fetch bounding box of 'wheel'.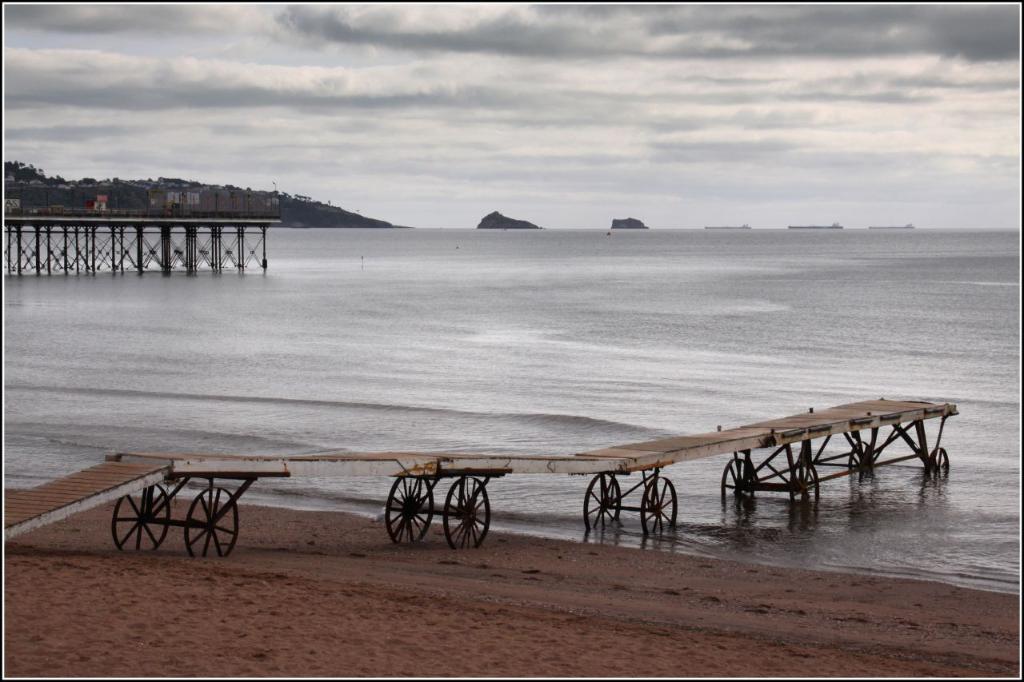
Bbox: rect(637, 477, 679, 540).
